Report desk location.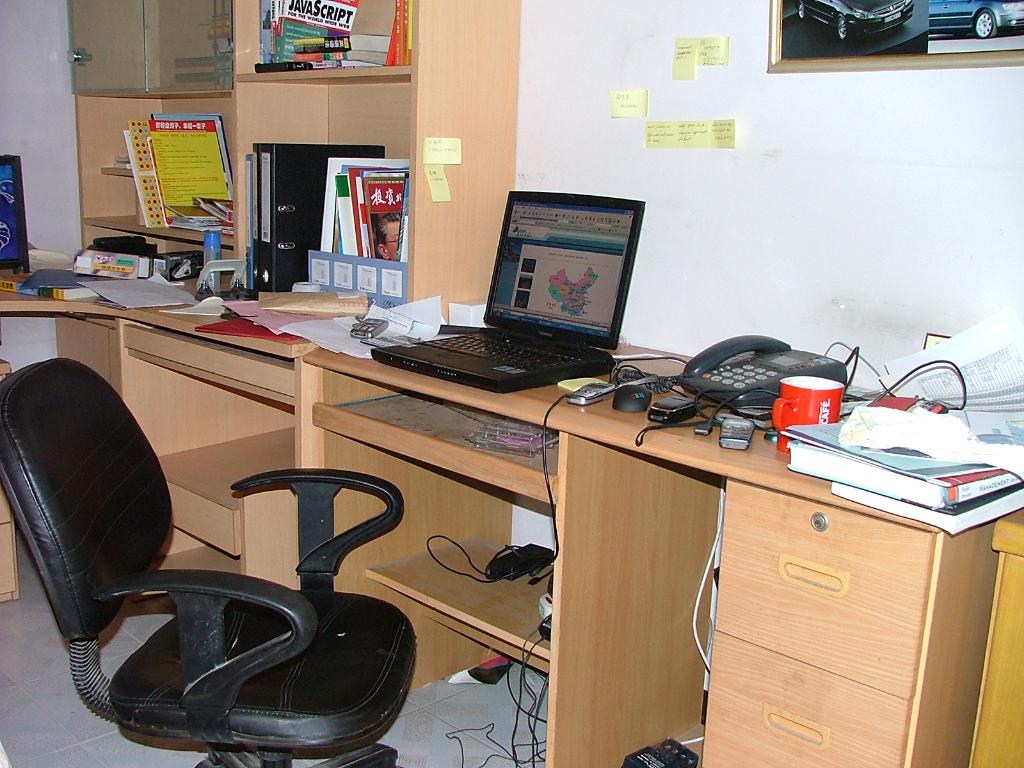
Report: (0,243,1023,767).
